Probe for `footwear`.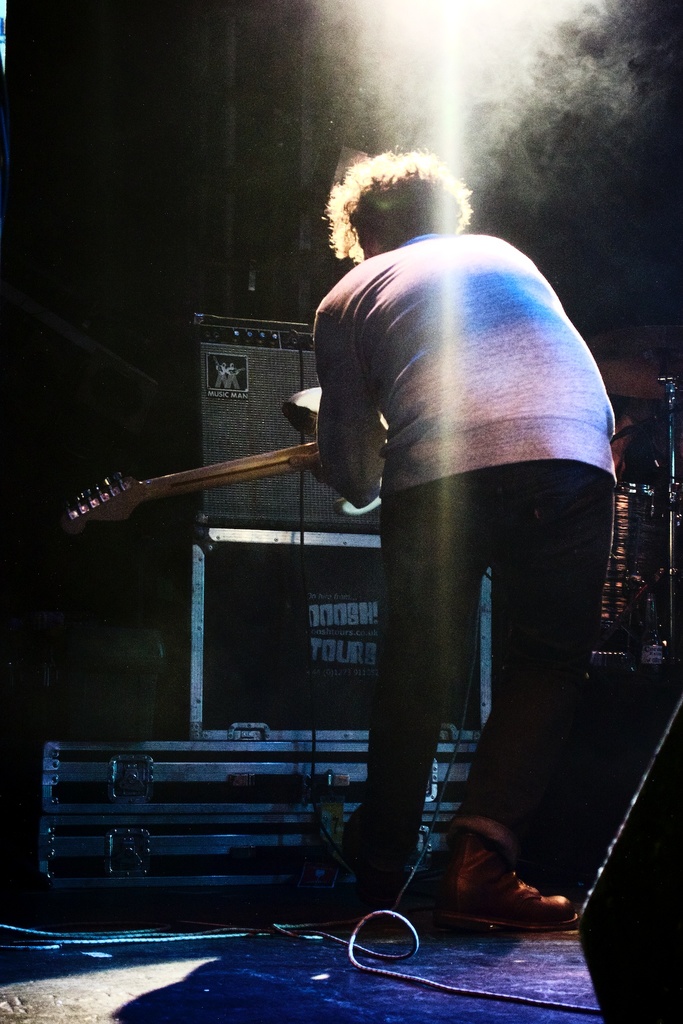
Probe result: 431 833 563 953.
